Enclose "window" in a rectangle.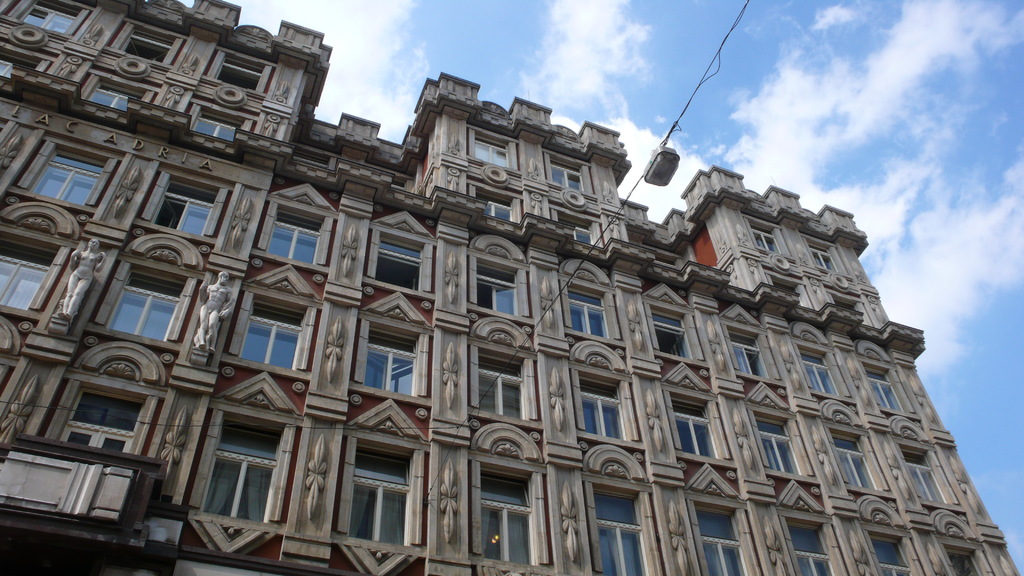
BBox(860, 496, 924, 575).
